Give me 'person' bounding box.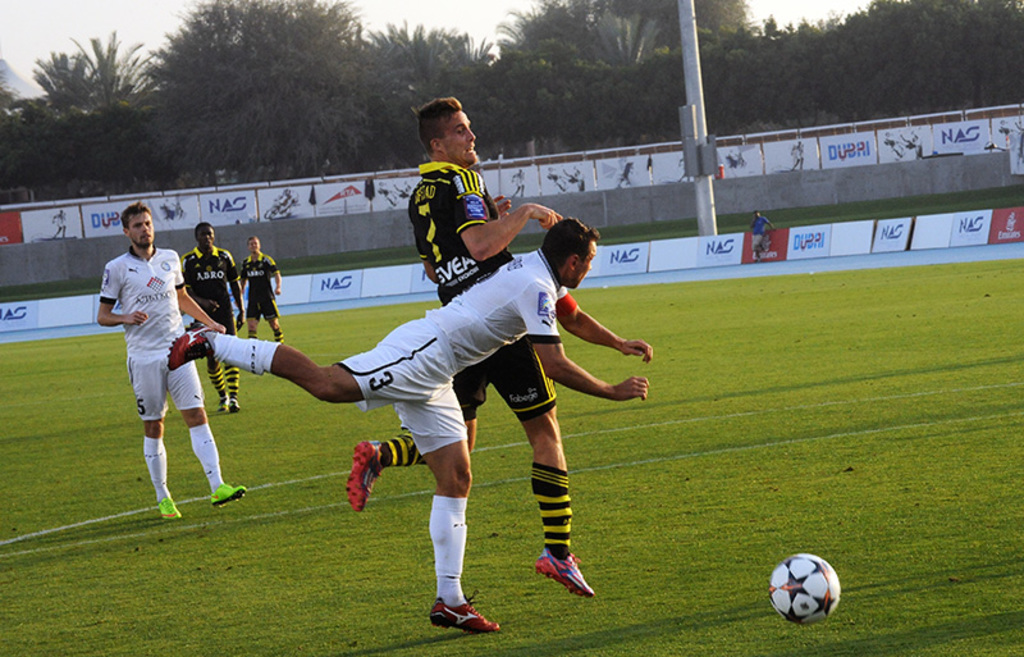
179 216 247 415.
